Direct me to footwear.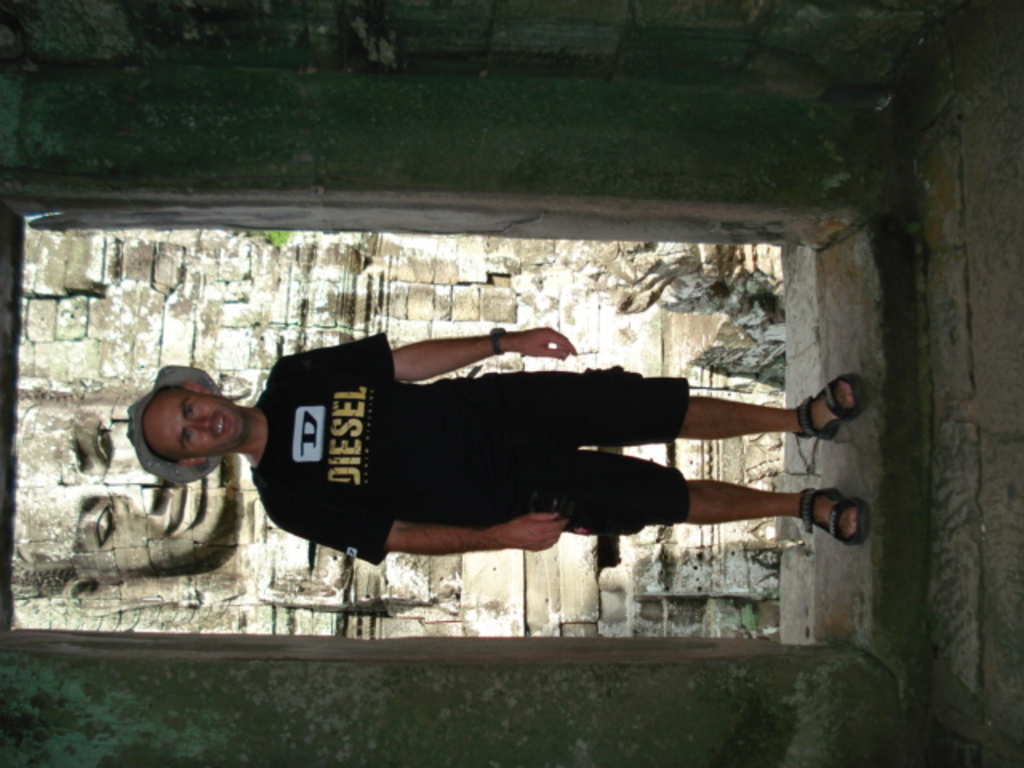
Direction: l=794, t=373, r=867, b=443.
